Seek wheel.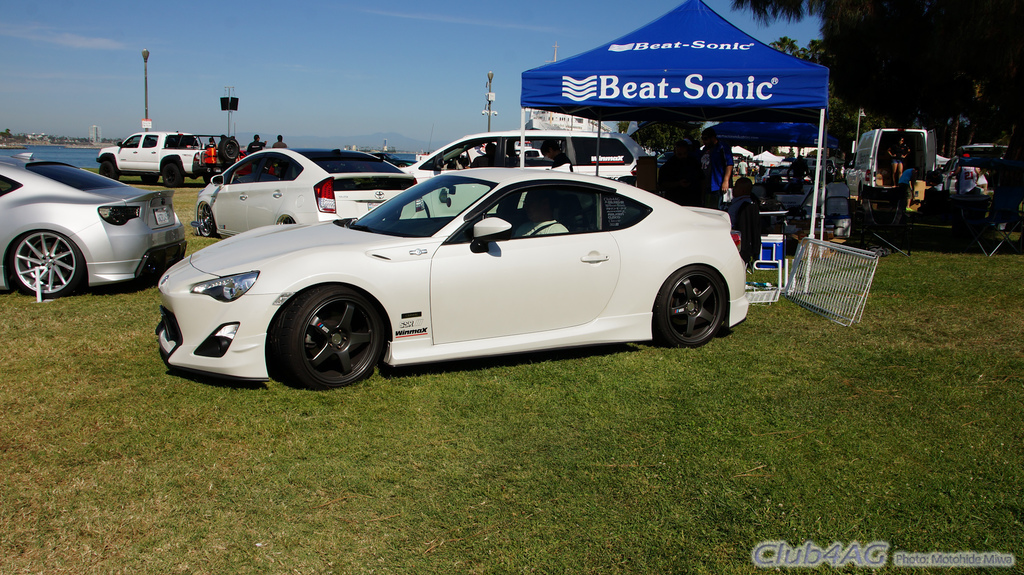
141 173 156 184.
